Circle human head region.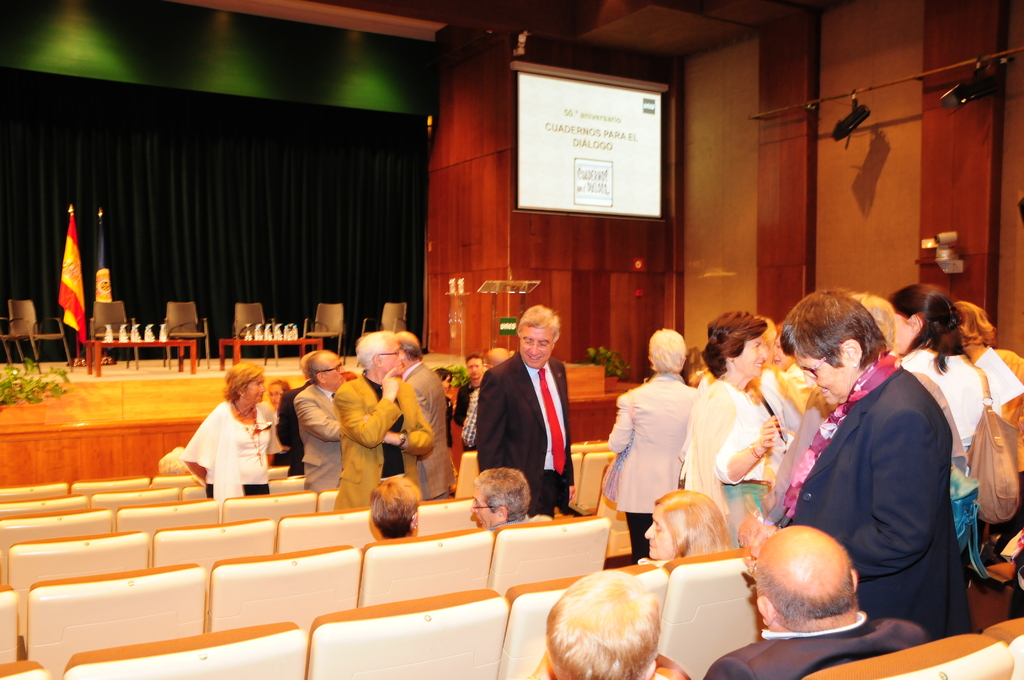
Region: [956,296,993,339].
